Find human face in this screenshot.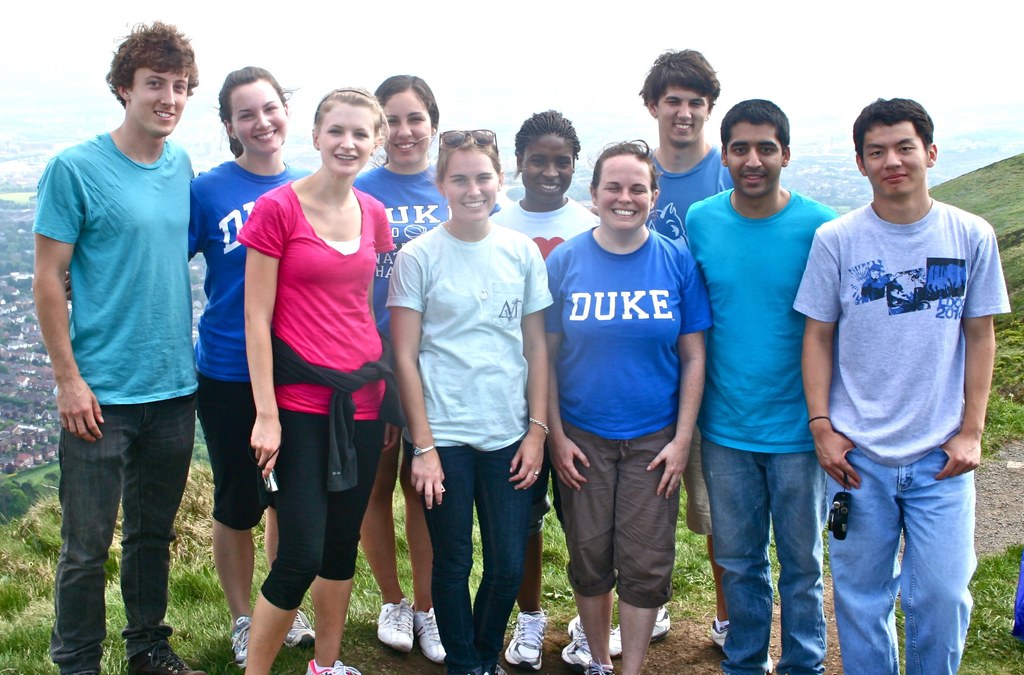
The bounding box for human face is (860, 122, 926, 198).
